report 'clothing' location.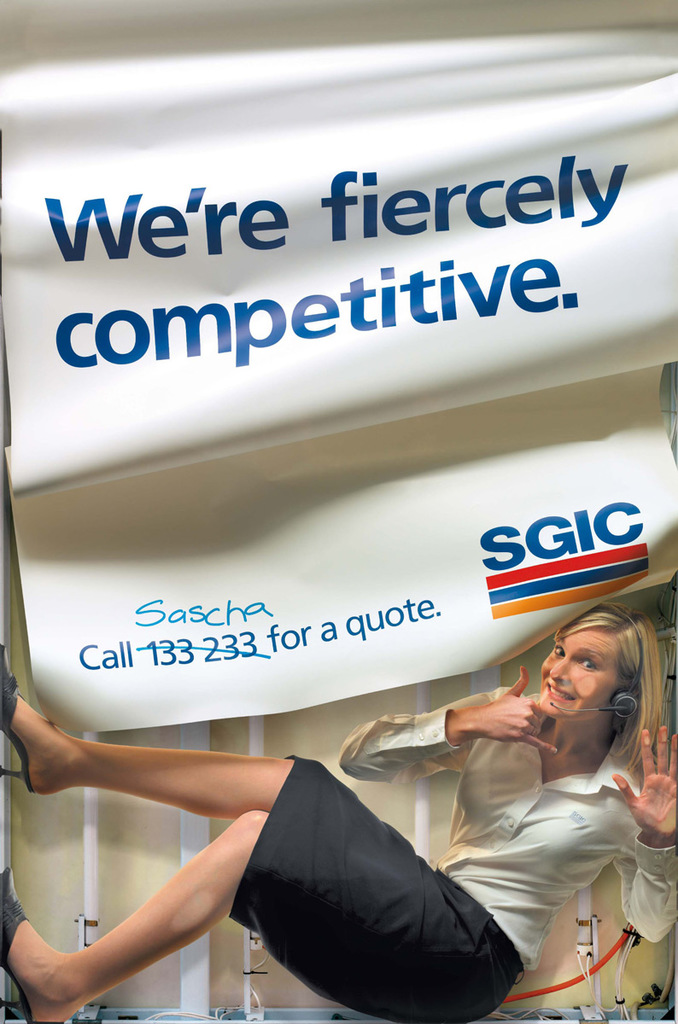
Report: (x1=220, y1=670, x2=624, y2=997).
